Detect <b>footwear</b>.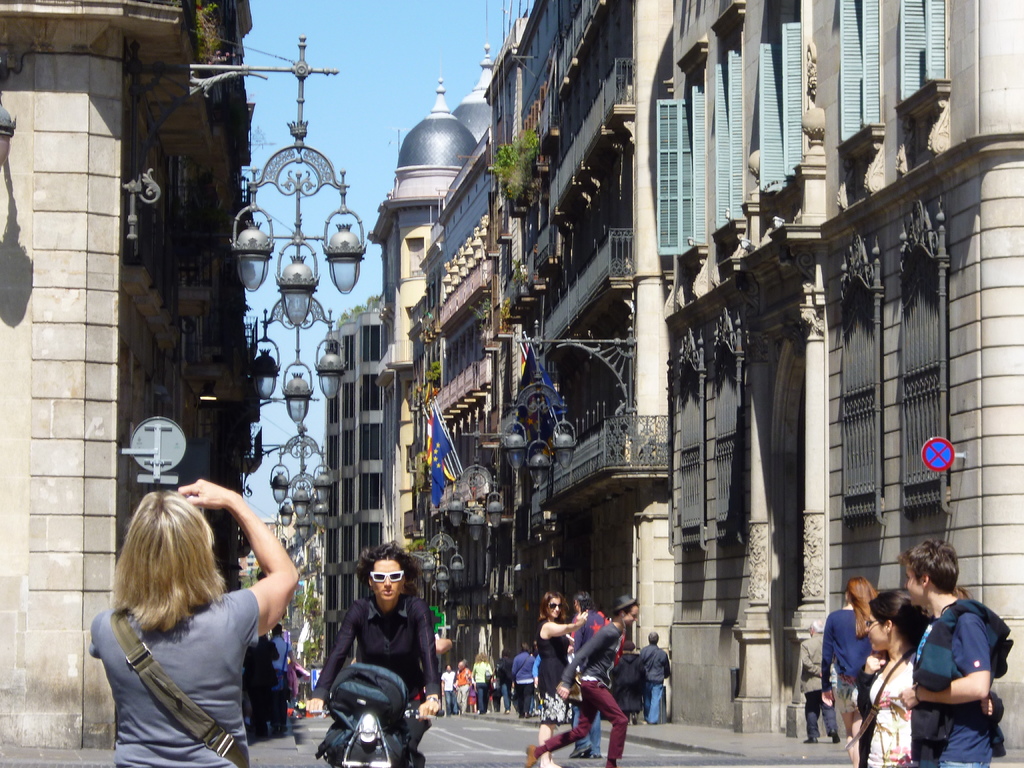
Detected at {"left": 835, "top": 736, "right": 842, "bottom": 742}.
